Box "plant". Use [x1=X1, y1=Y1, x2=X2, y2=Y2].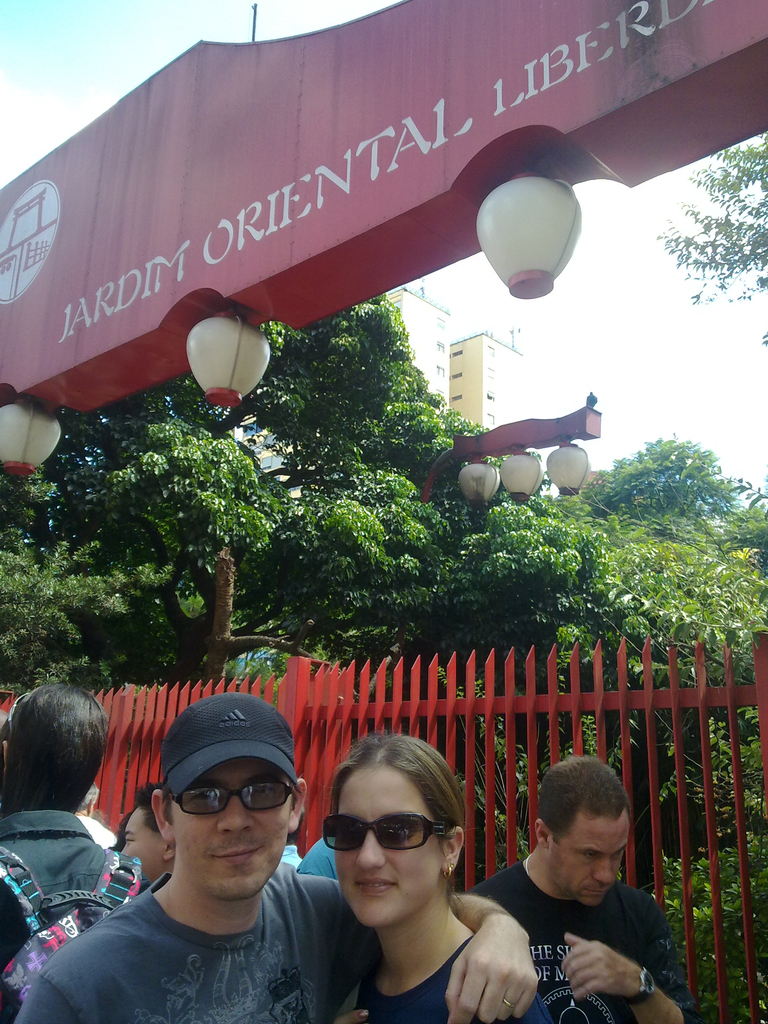
[x1=0, y1=518, x2=250, y2=703].
